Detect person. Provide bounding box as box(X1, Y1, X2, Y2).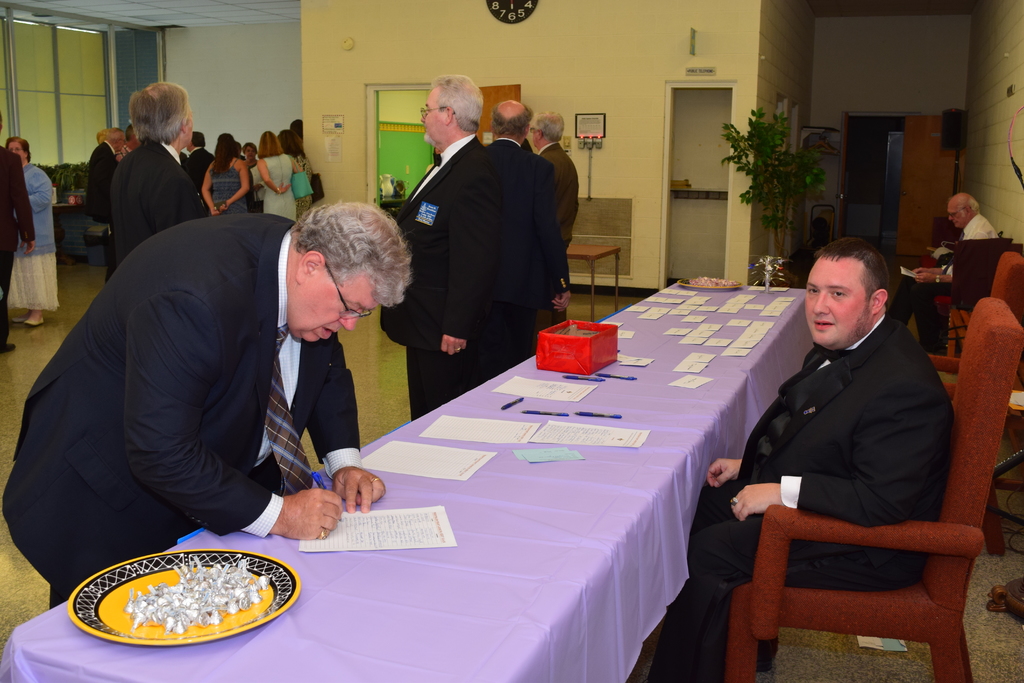
box(201, 128, 253, 212).
